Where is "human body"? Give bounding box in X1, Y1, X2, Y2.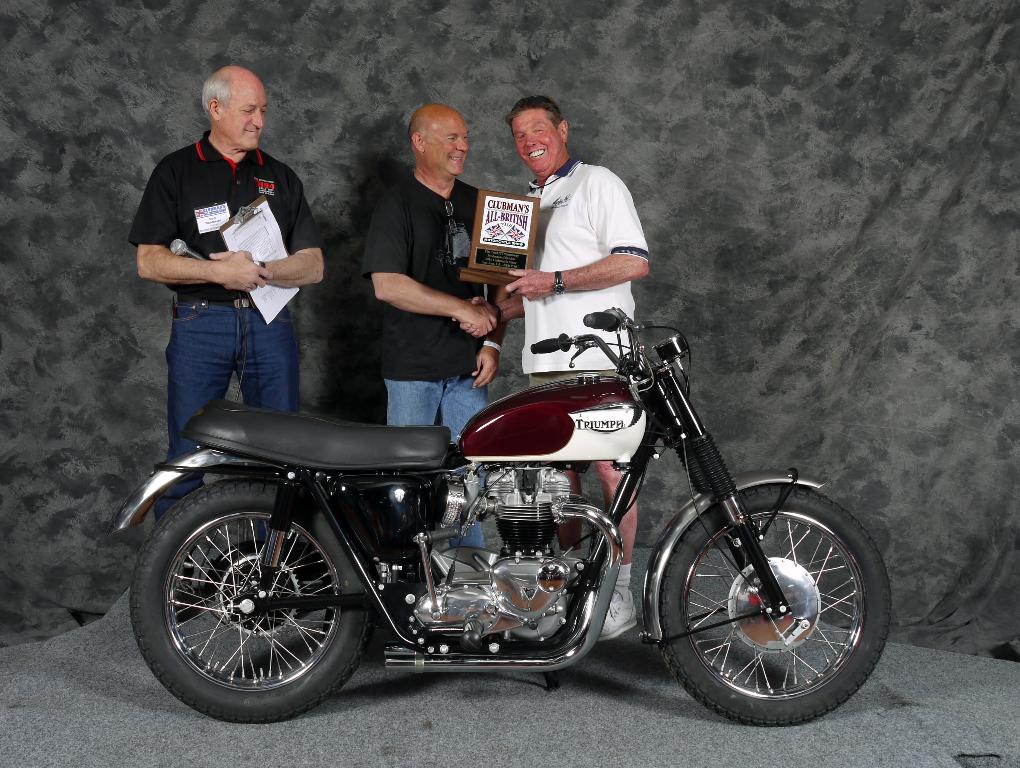
138, 131, 328, 613.
